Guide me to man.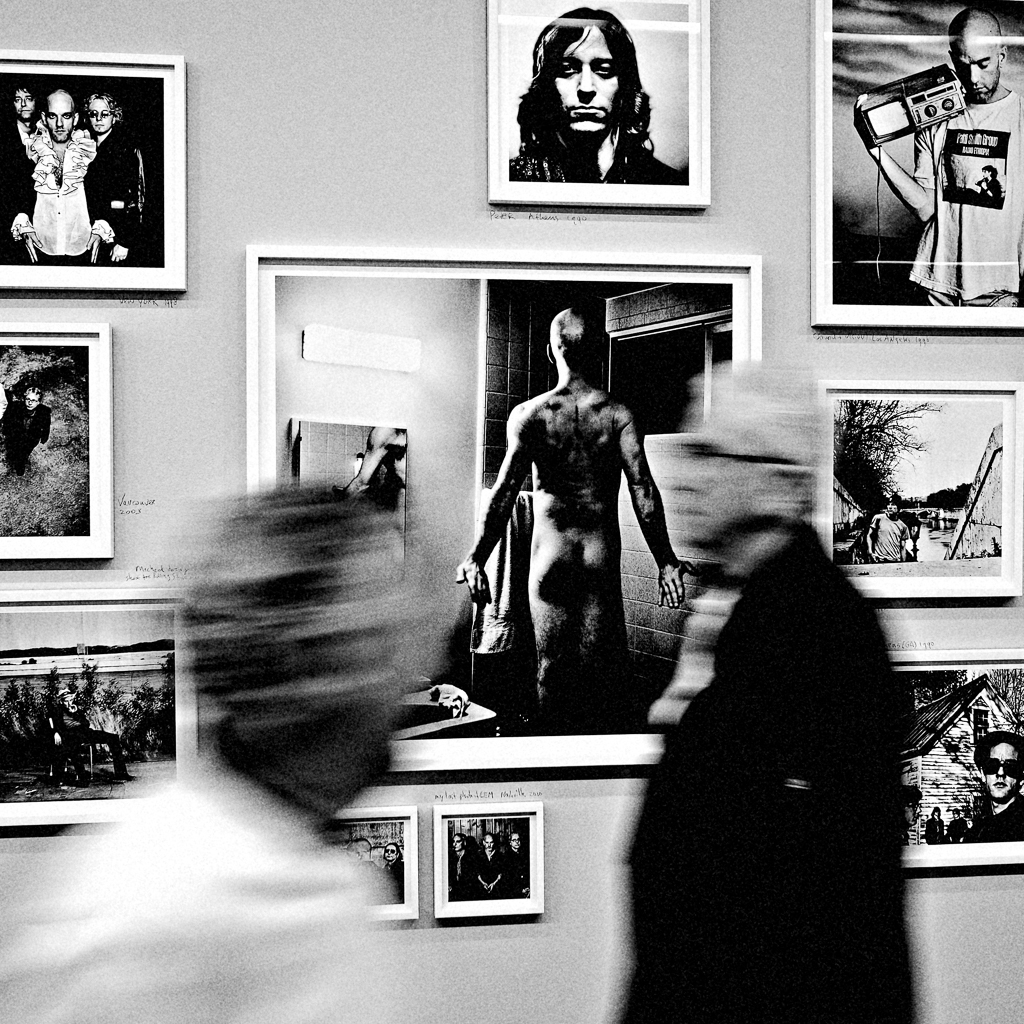
Guidance: (x1=17, y1=78, x2=104, y2=255).
